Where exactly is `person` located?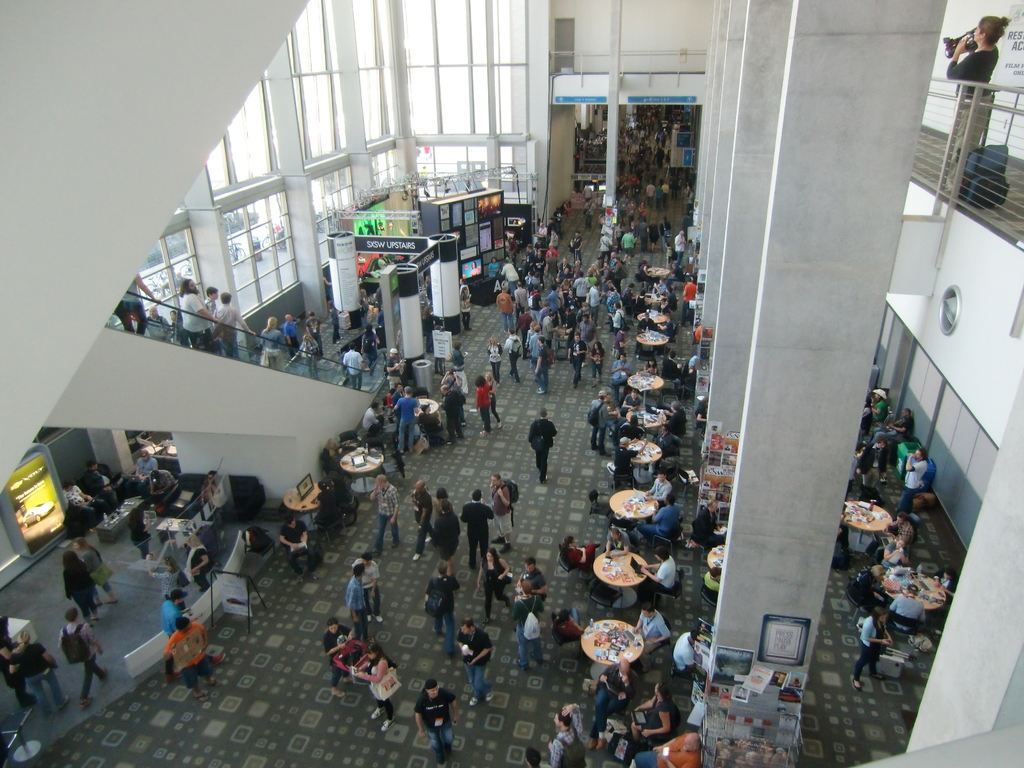
Its bounding box is {"x1": 276, "y1": 312, "x2": 307, "y2": 355}.
